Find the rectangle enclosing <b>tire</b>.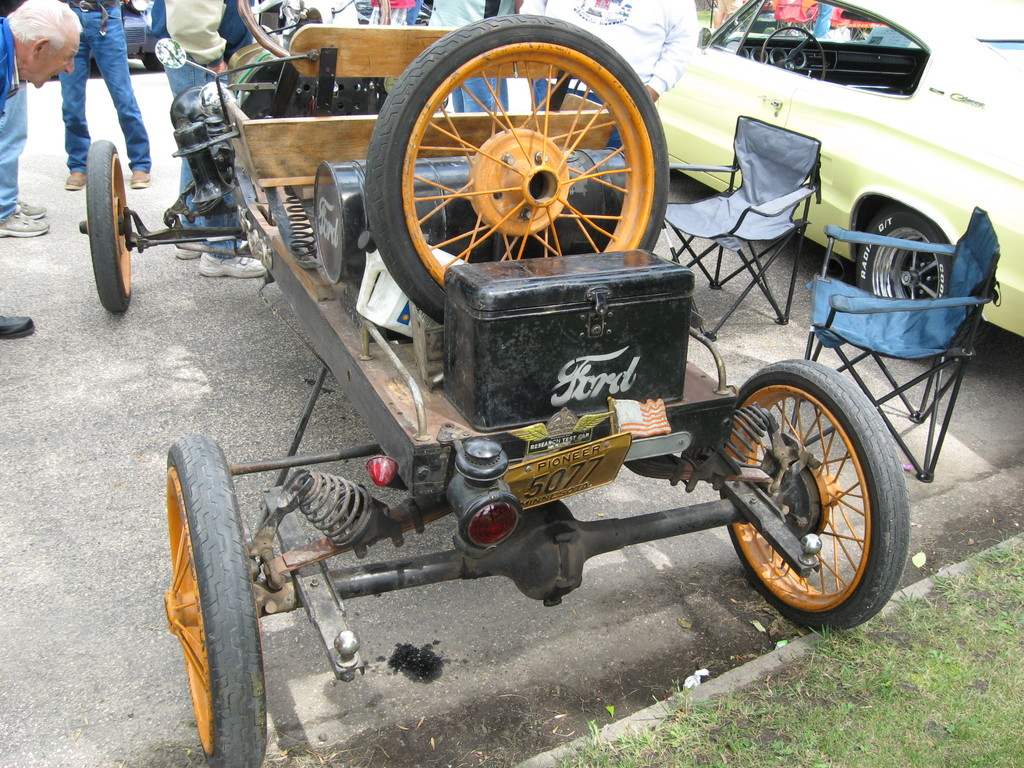
(88,138,134,317).
